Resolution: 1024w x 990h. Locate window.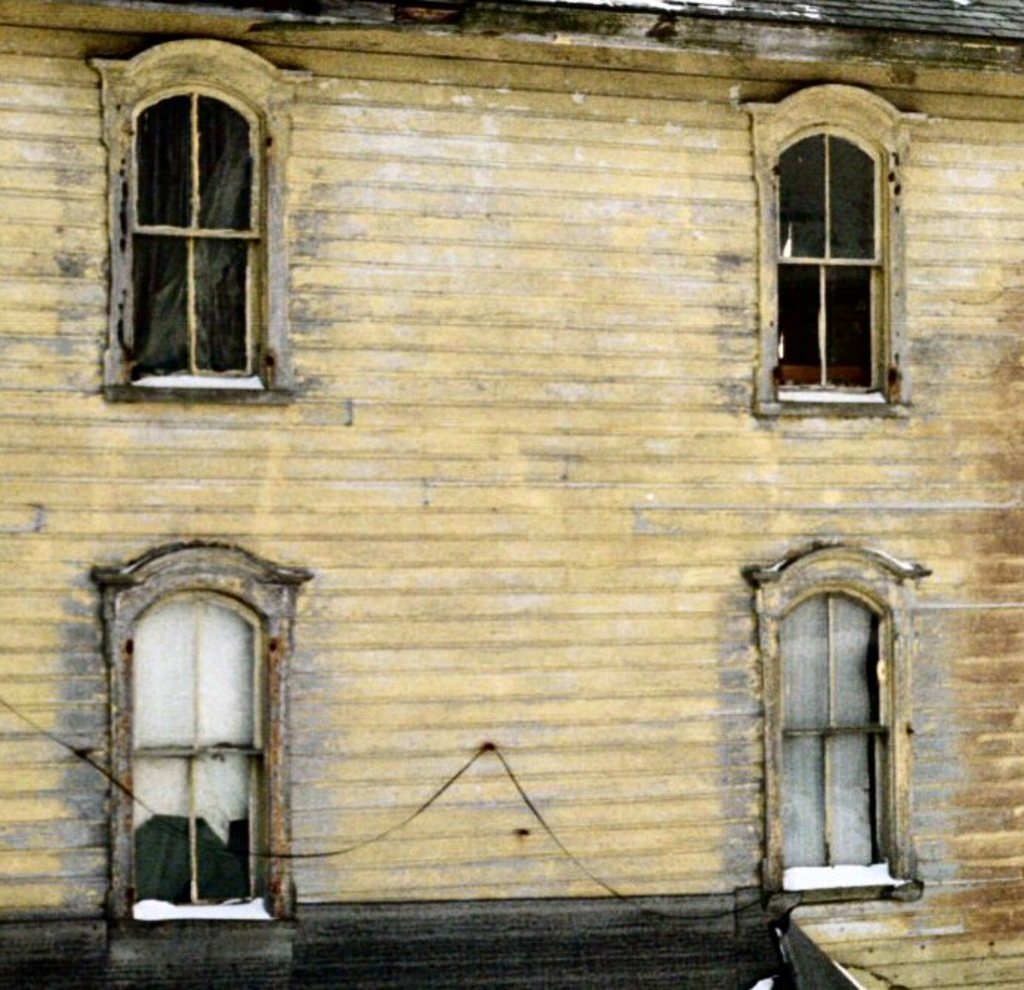
<box>93,542,315,937</box>.
